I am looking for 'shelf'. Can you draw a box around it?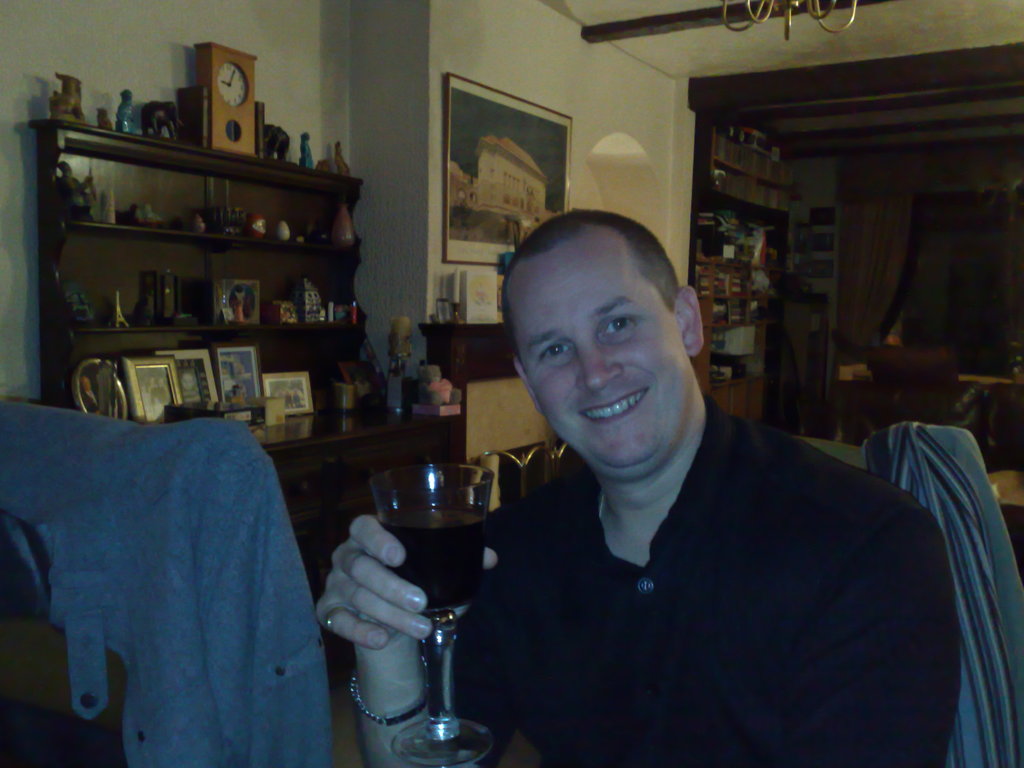
Sure, the bounding box is bbox(708, 124, 805, 420).
